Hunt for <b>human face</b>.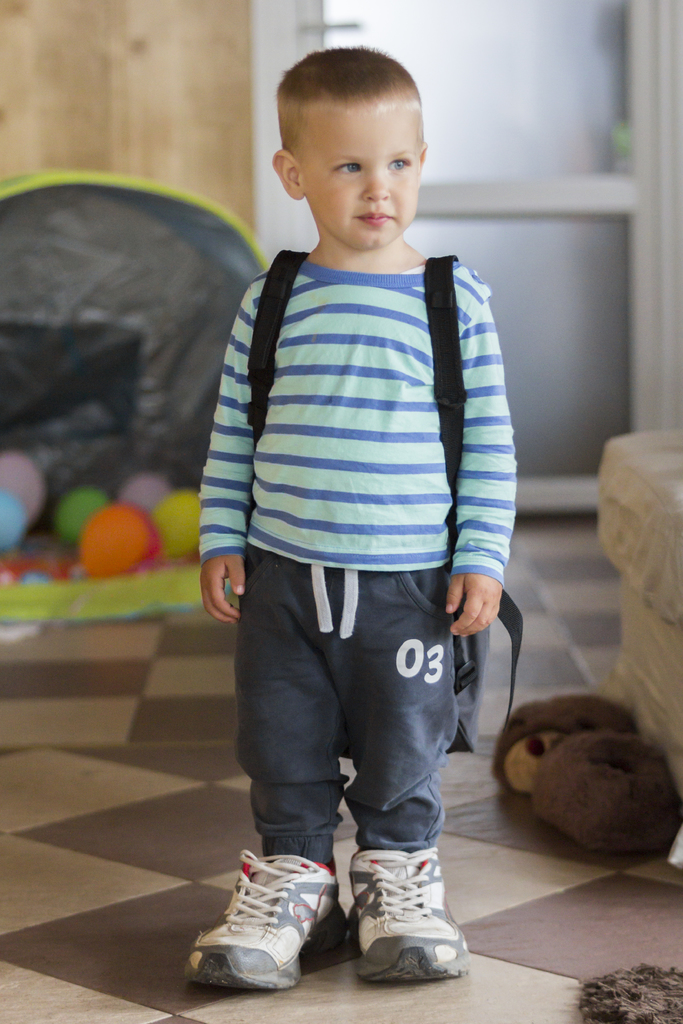
Hunted down at <region>304, 113, 418, 254</region>.
